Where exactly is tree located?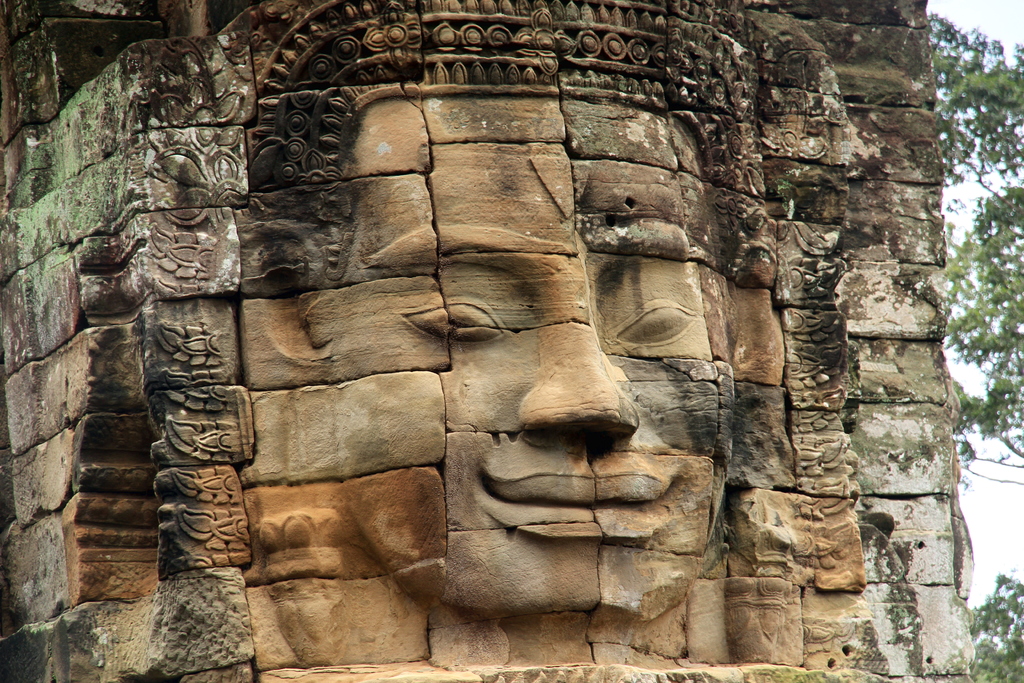
Its bounding box is [left=966, top=564, right=1023, bottom=682].
